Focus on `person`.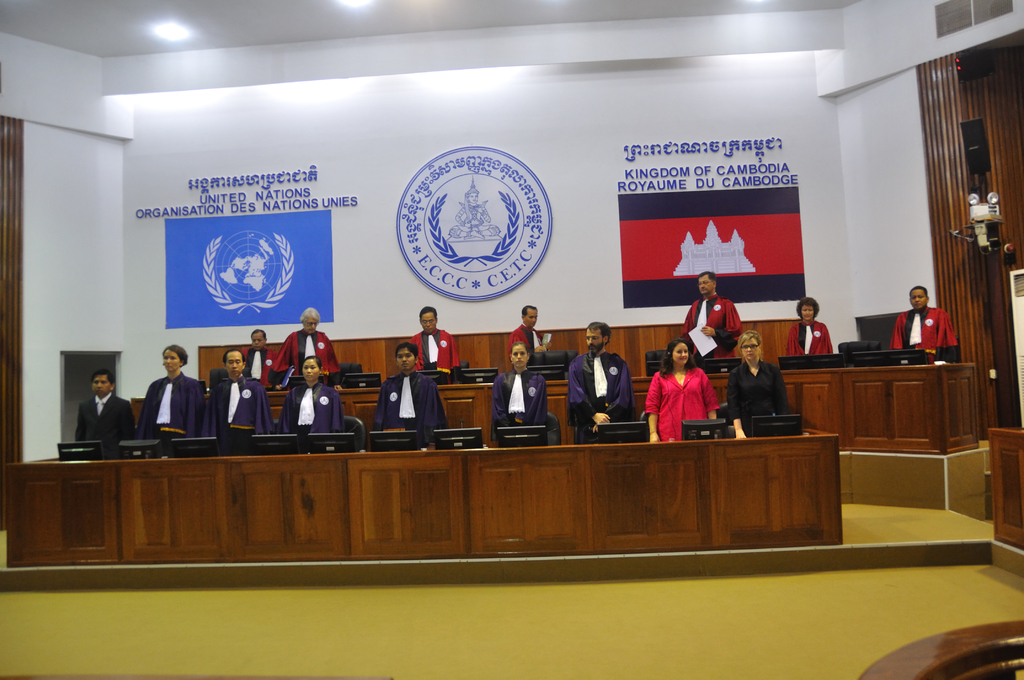
Focused at 689/284/755/377.
